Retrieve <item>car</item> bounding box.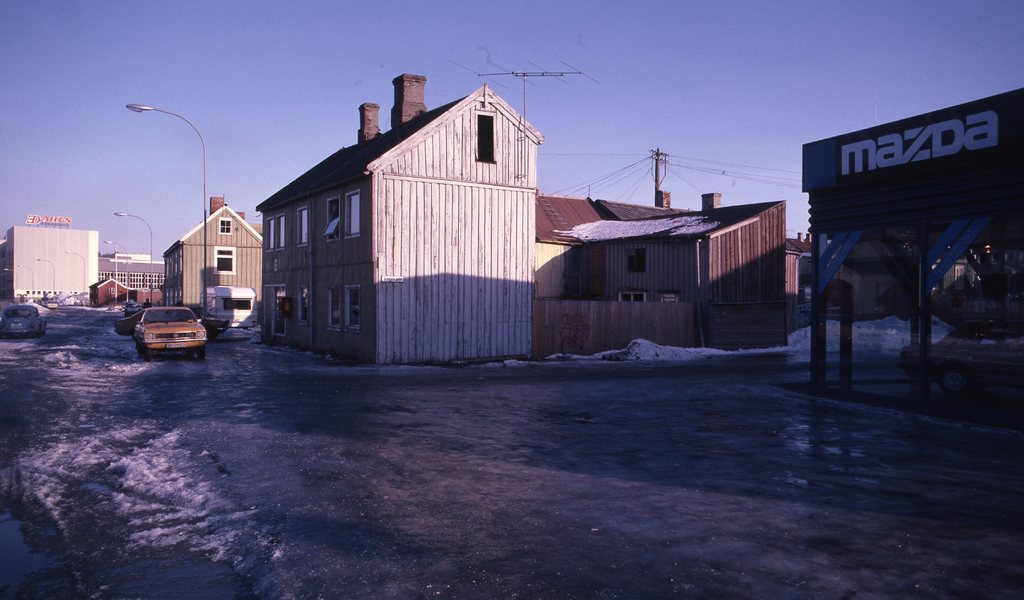
Bounding box: [115, 306, 229, 340].
